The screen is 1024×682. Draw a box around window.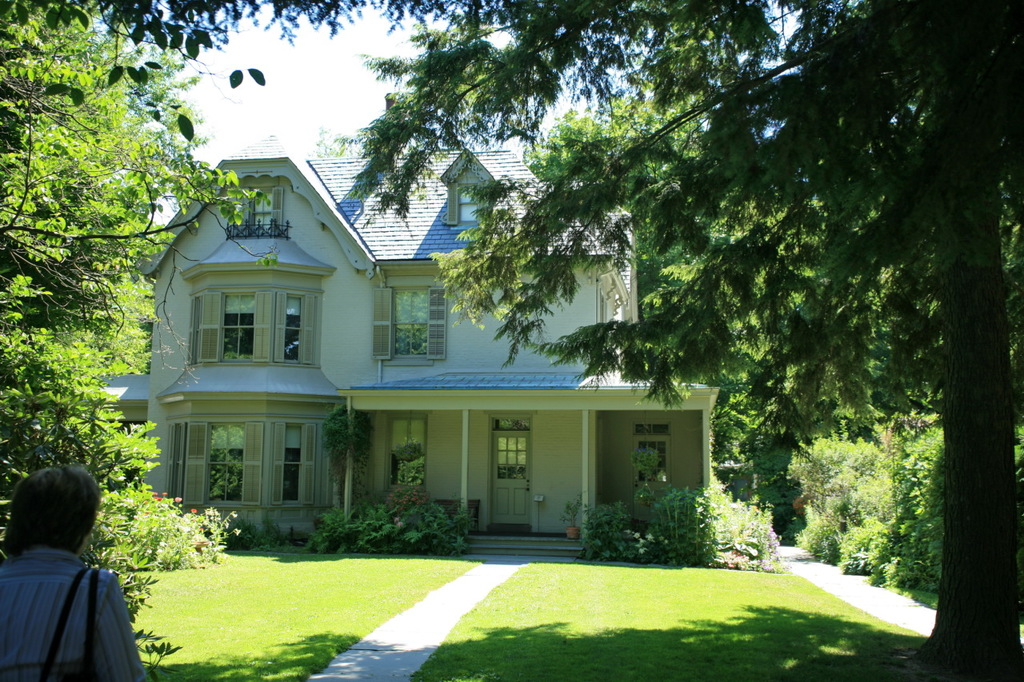
<region>366, 289, 447, 364</region>.
